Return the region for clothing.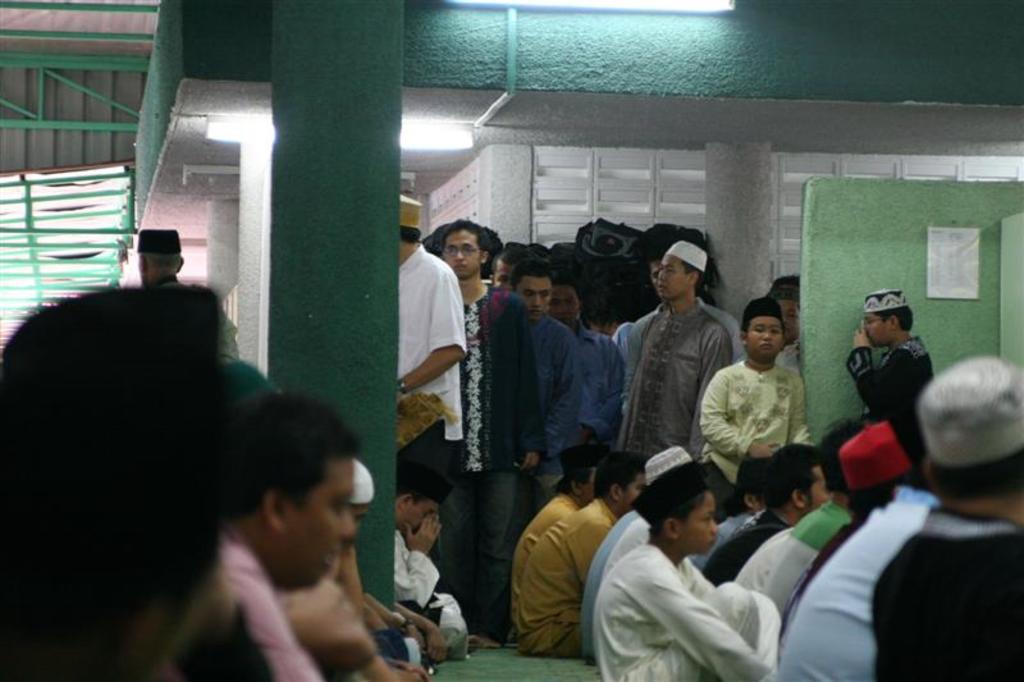
bbox=(393, 539, 468, 660).
